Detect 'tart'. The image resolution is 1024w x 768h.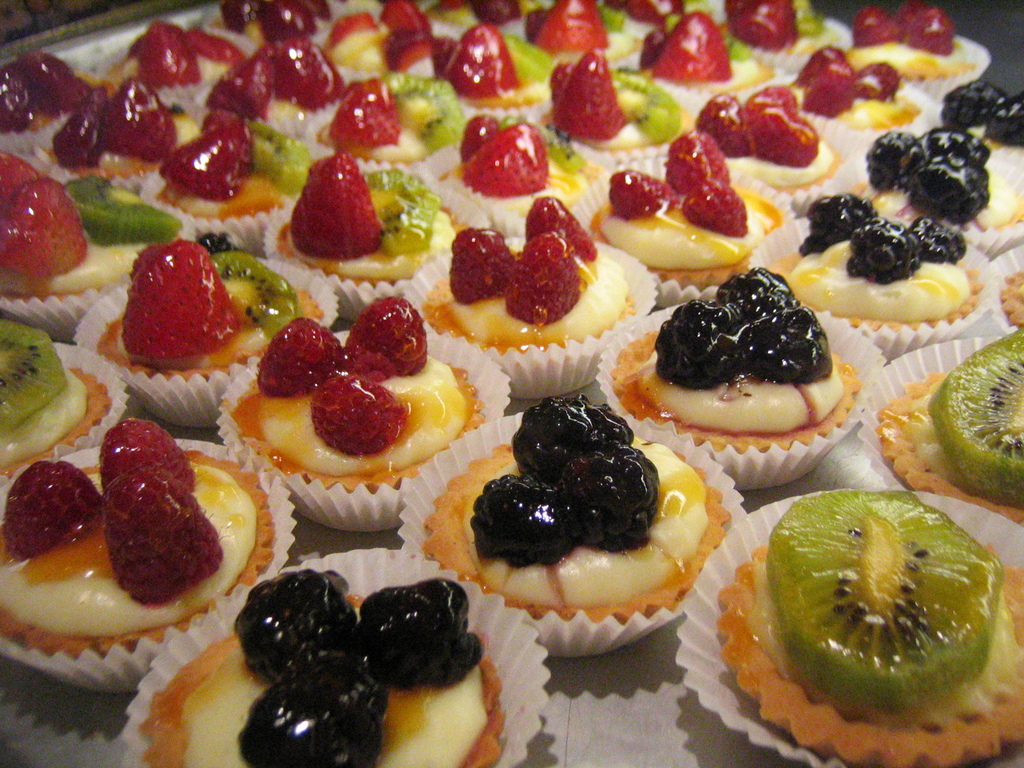
[745,188,1004,363].
